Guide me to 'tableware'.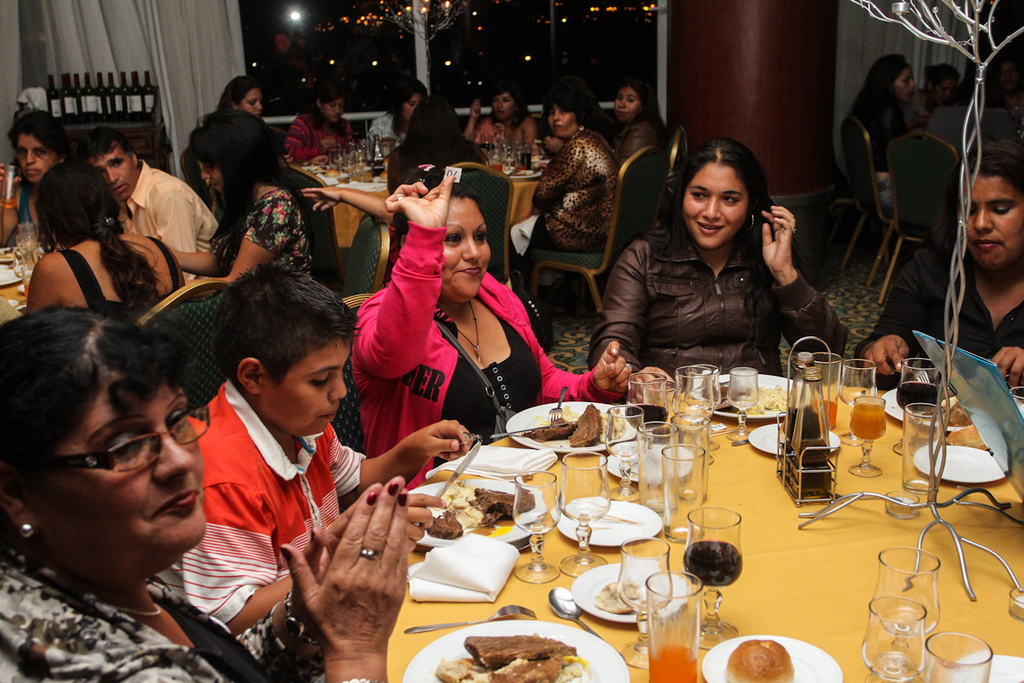
Guidance: box=[681, 505, 747, 648].
